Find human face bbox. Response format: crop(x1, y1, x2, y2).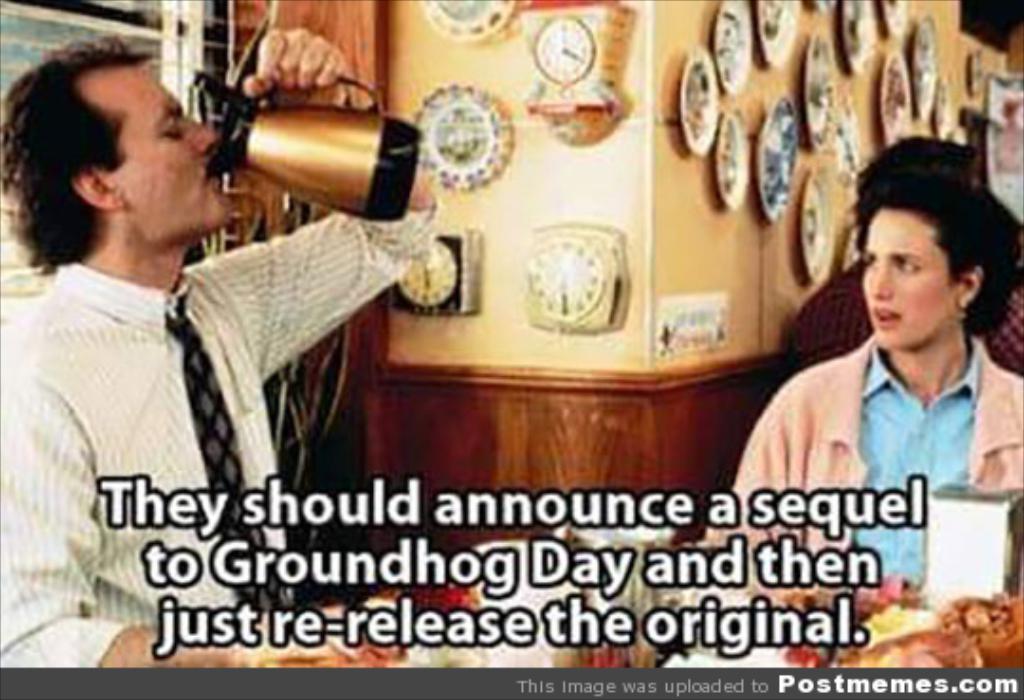
crop(859, 205, 960, 351).
